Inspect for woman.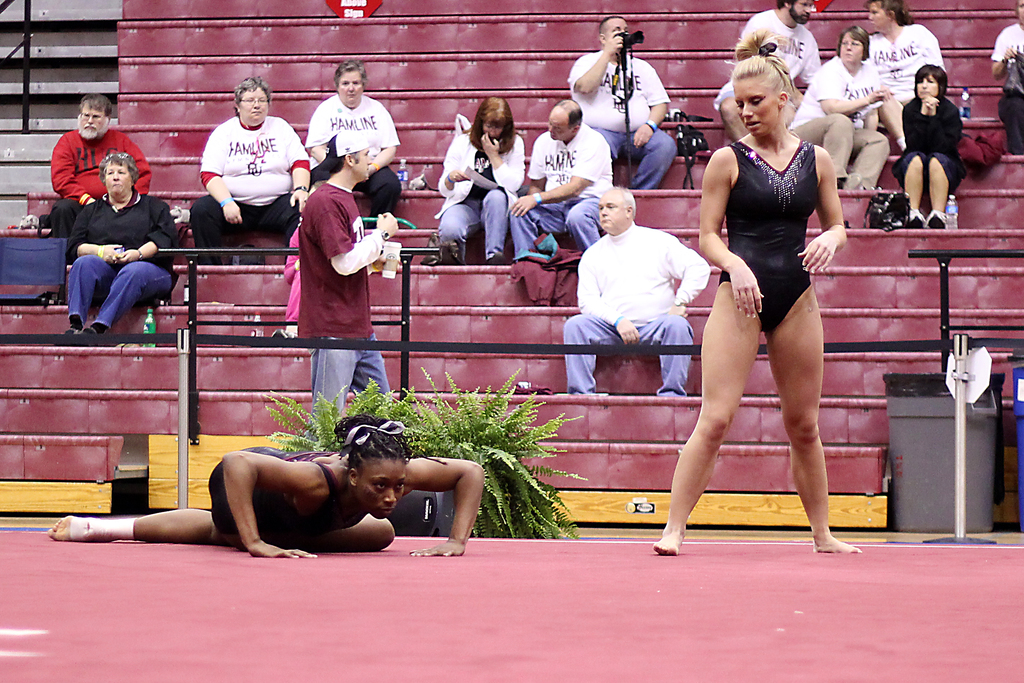
Inspection: {"x1": 896, "y1": 58, "x2": 963, "y2": 232}.
